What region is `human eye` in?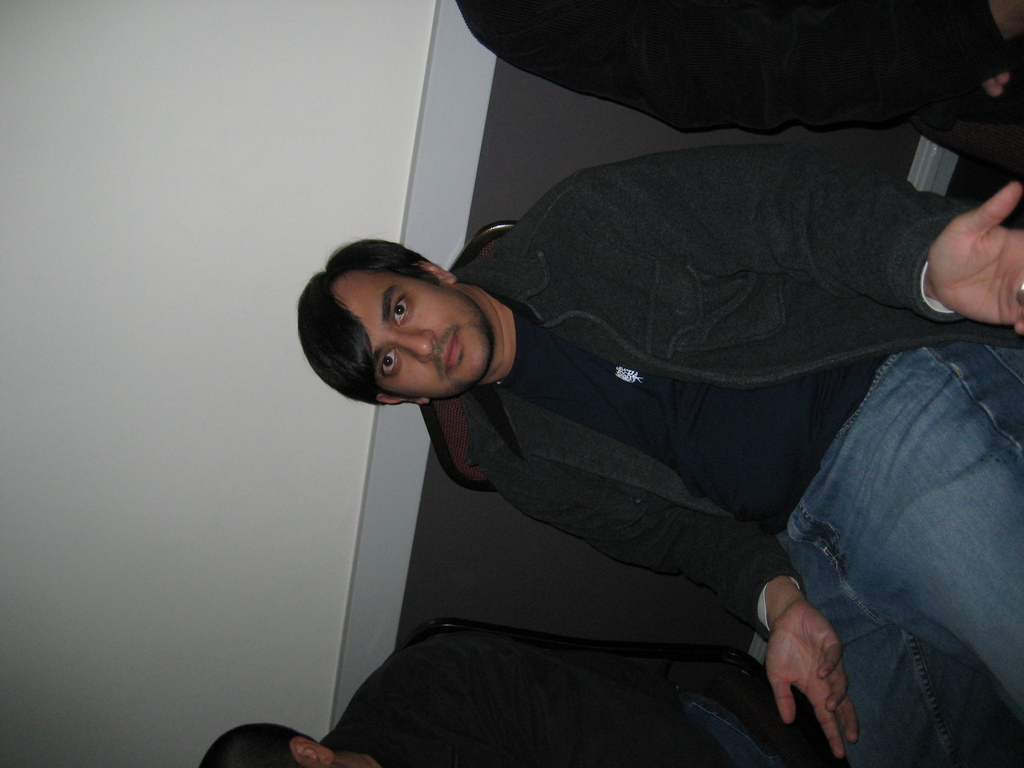
region(377, 348, 398, 380).
